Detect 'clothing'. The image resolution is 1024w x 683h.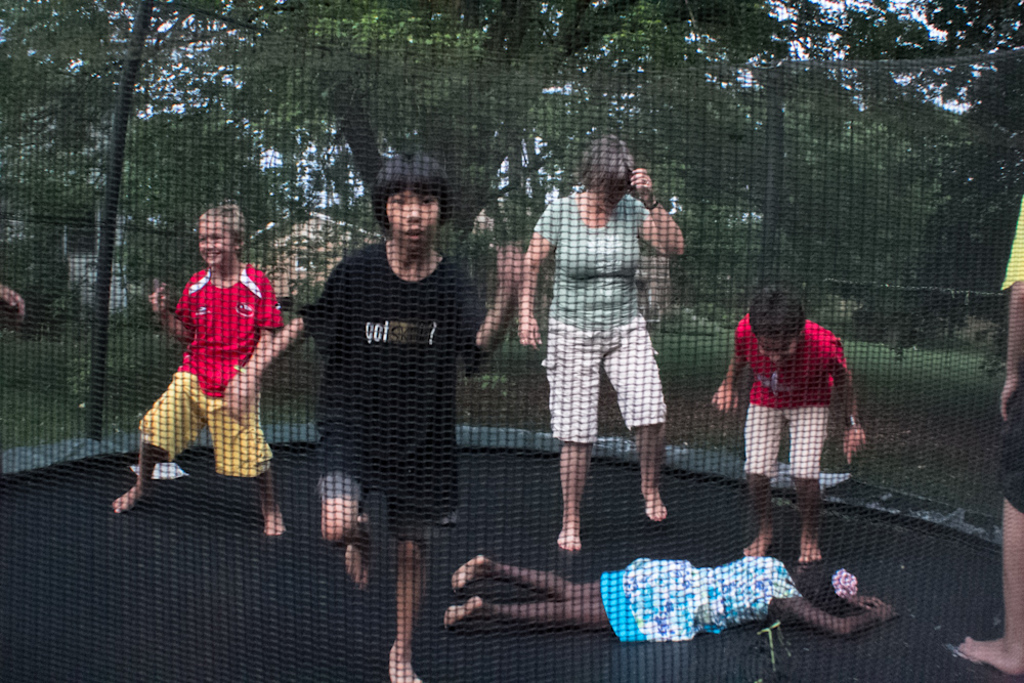
<region>538, 188, 667, 432</region>.
